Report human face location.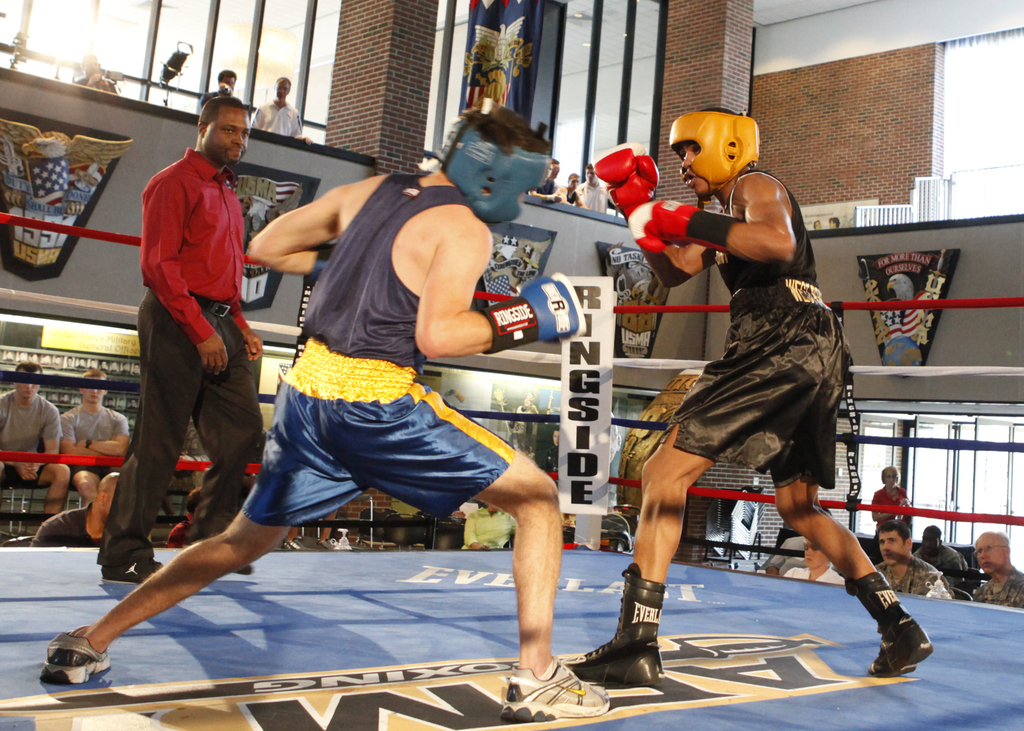
Report: 482, 155, 543, 225.
